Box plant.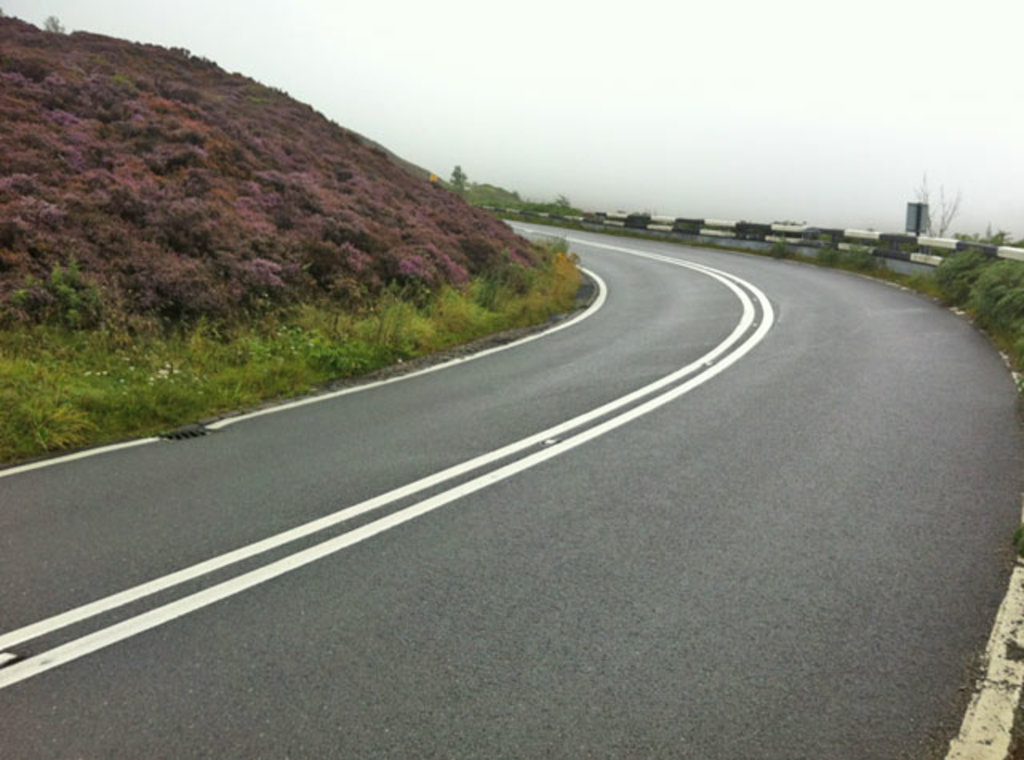
locate(765, 229, 790, 264).
